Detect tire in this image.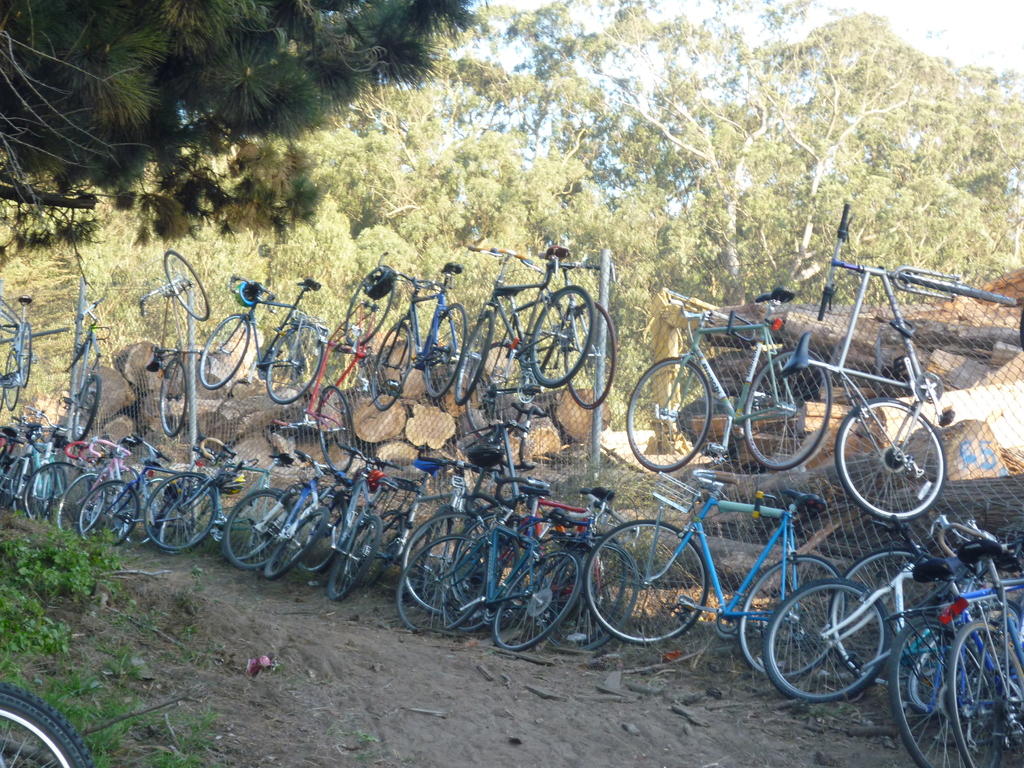
Detection: 424/302/467/396.
